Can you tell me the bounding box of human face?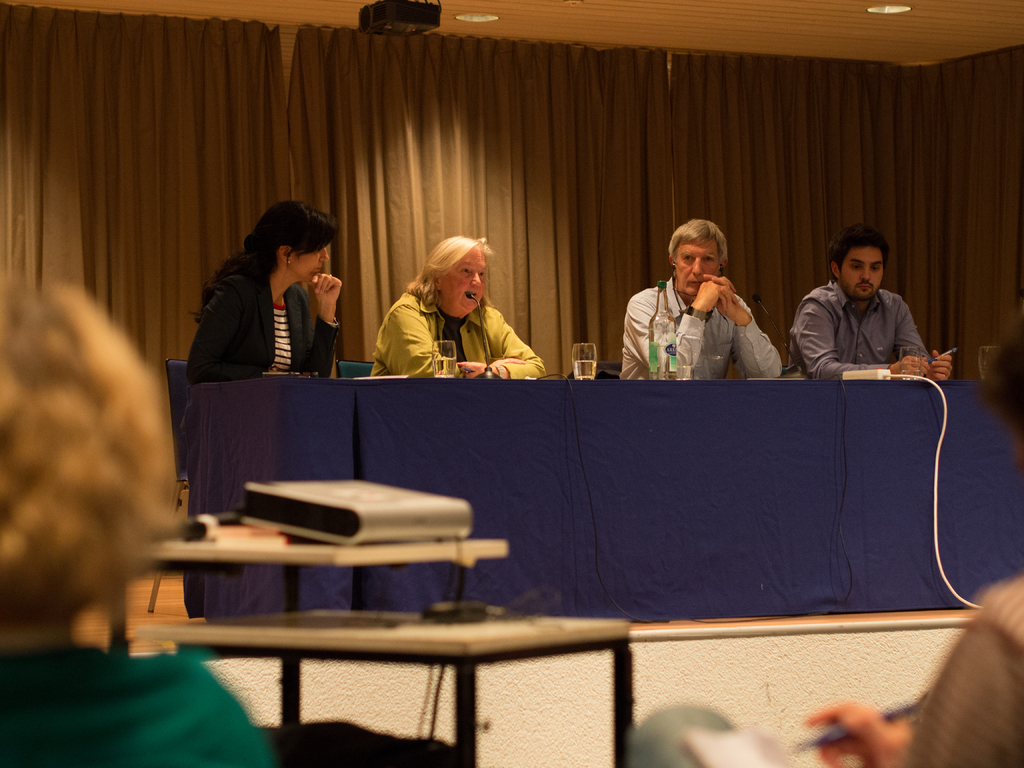
pyautogui.locateOnScreen(298, 248, 329, 280).
